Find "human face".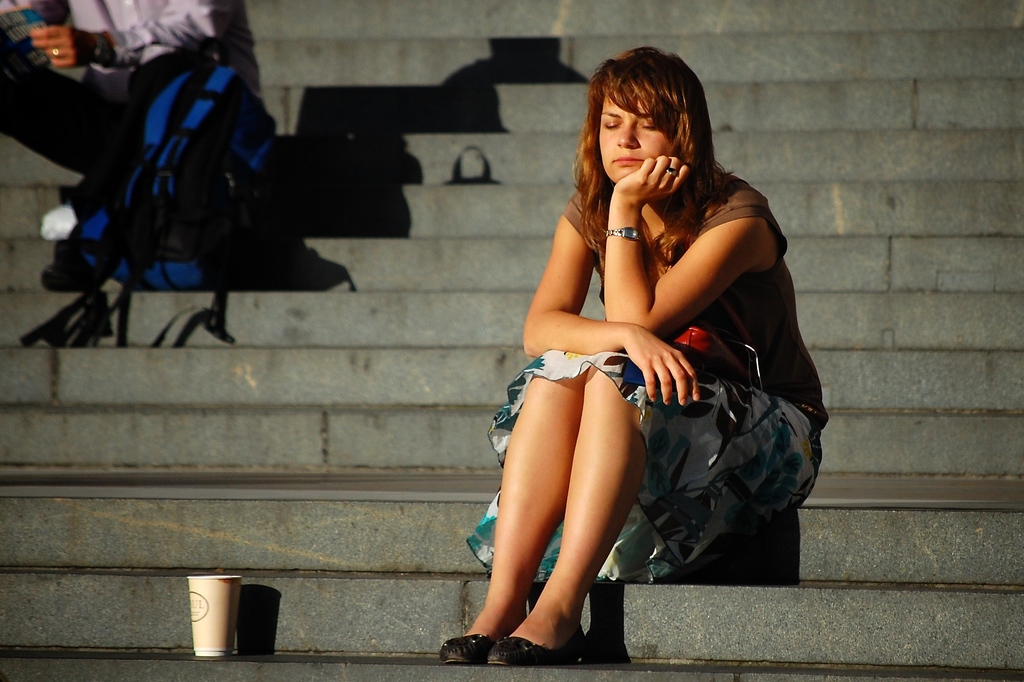
598,93,670,181.
